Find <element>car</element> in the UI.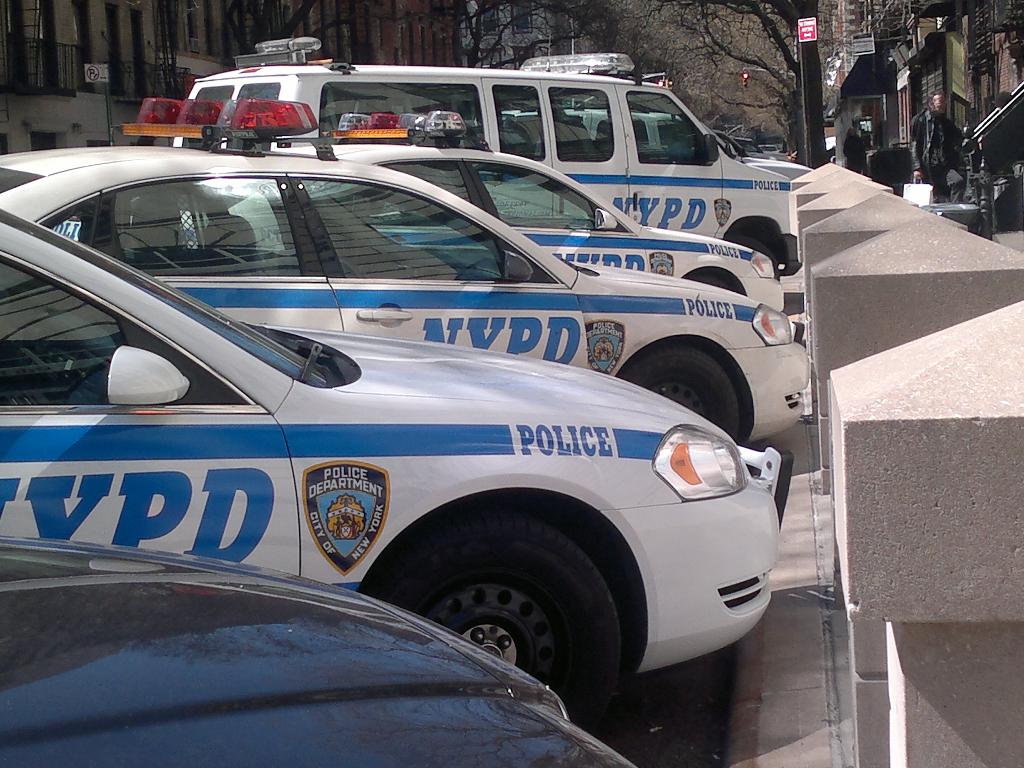
UI element at detection(226, 101, 790, 317).
